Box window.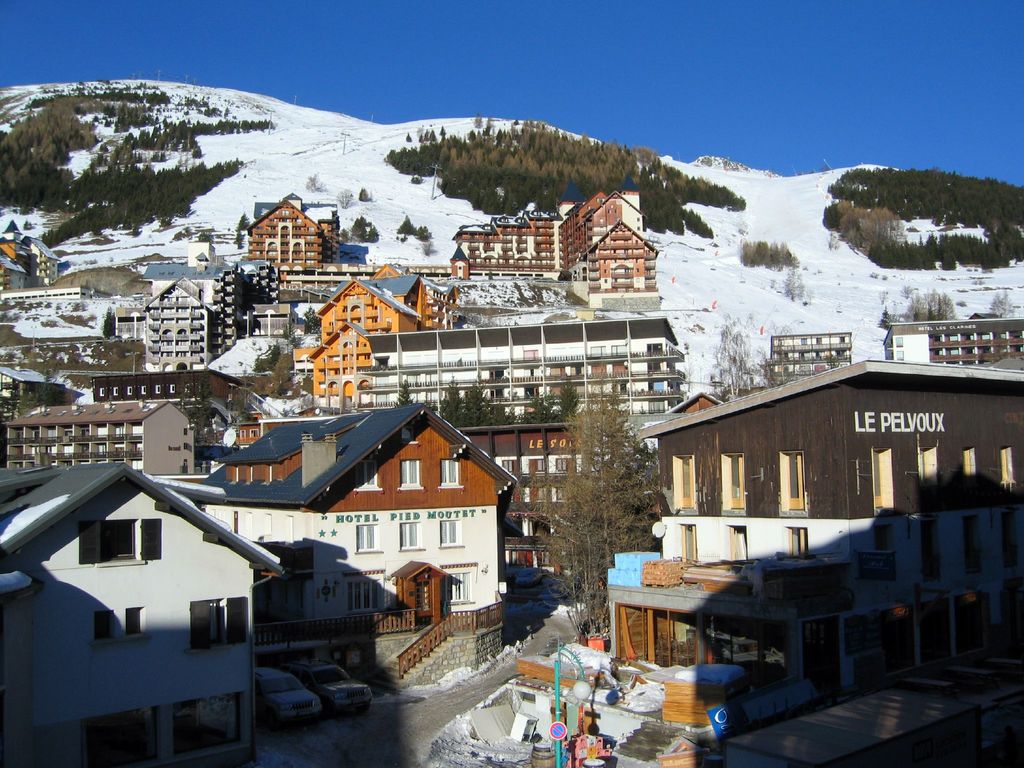
crop(874, 446, 895, 513).
